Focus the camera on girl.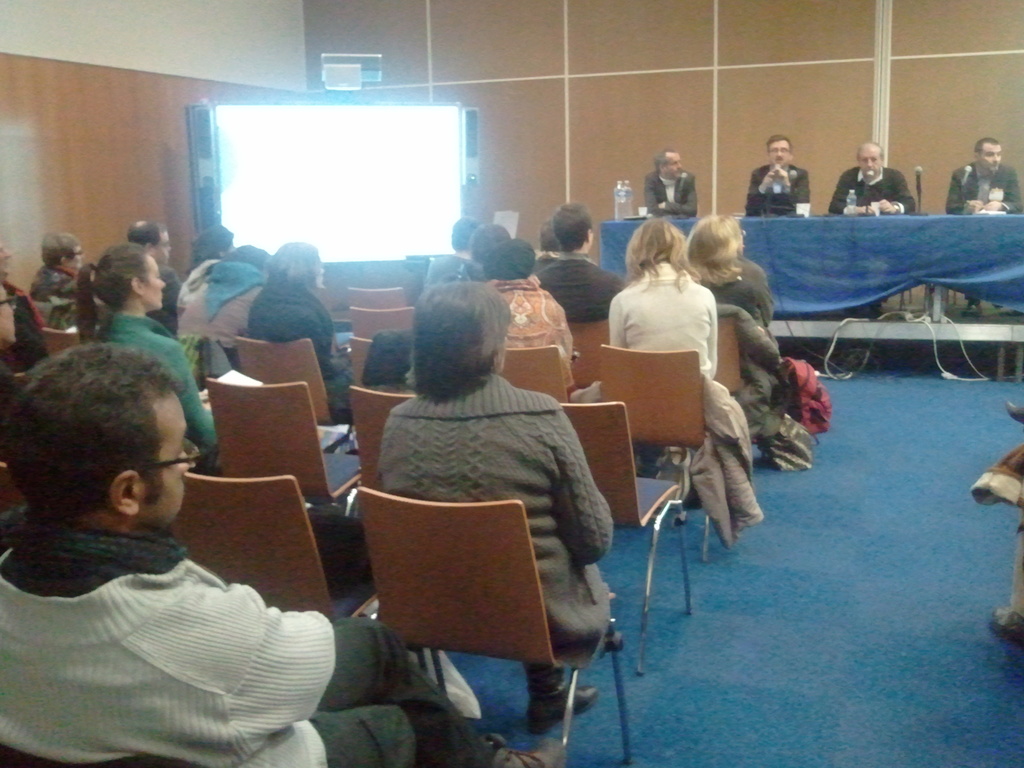
Focus region: rect(382, 285, 613, 733).
